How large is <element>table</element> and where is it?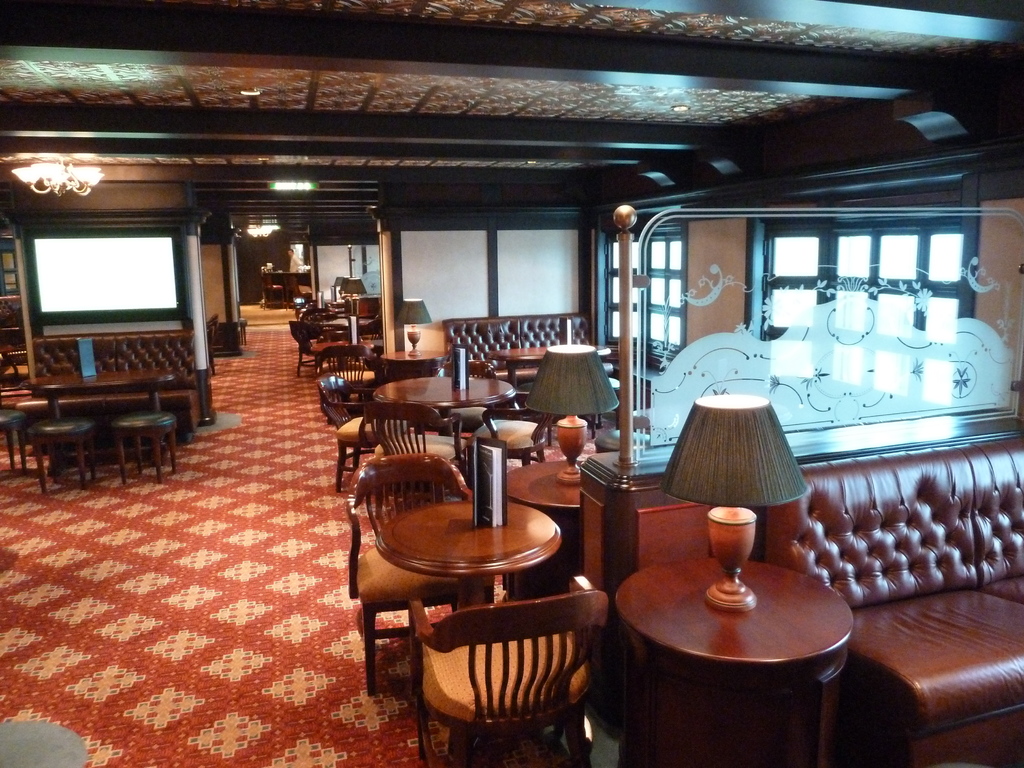
Bounding box: (x1=495, y1=344, x2=586, y2=430).
